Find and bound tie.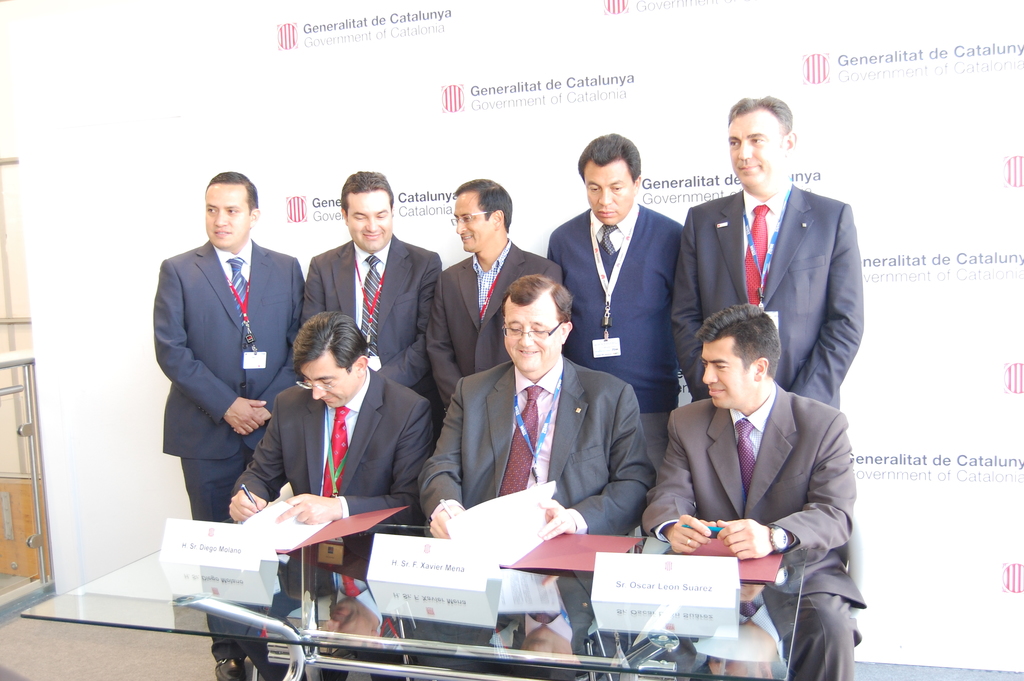
Bound: (732, 422, 757, 496).
